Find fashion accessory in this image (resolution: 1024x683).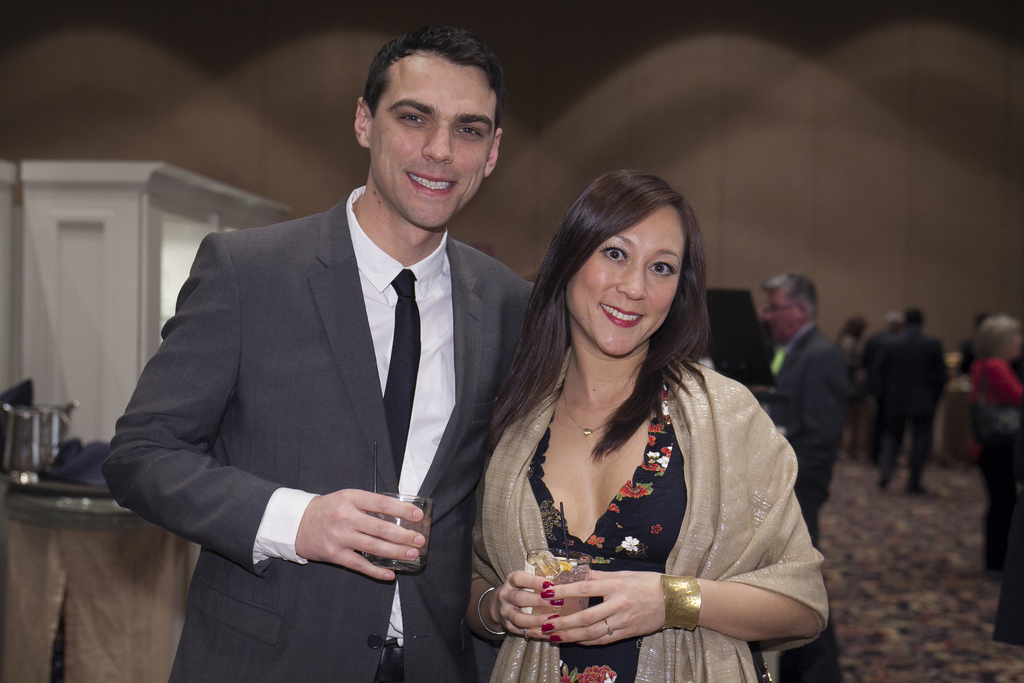
[609, 616, 611, 634].
